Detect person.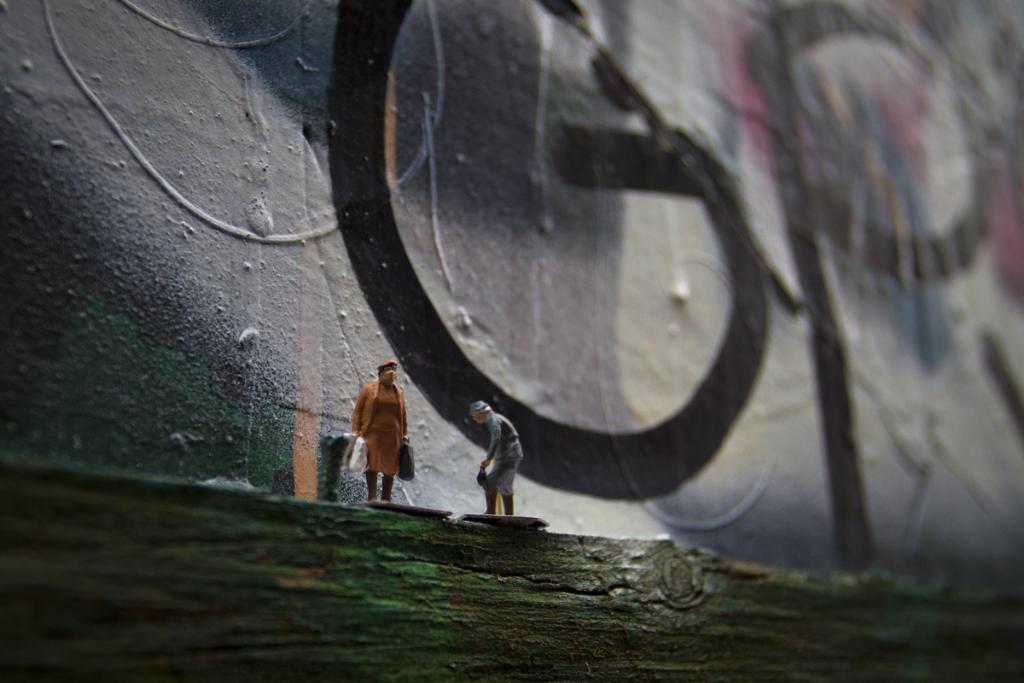
Detected at bbox=(347, 341, 418, 507).
